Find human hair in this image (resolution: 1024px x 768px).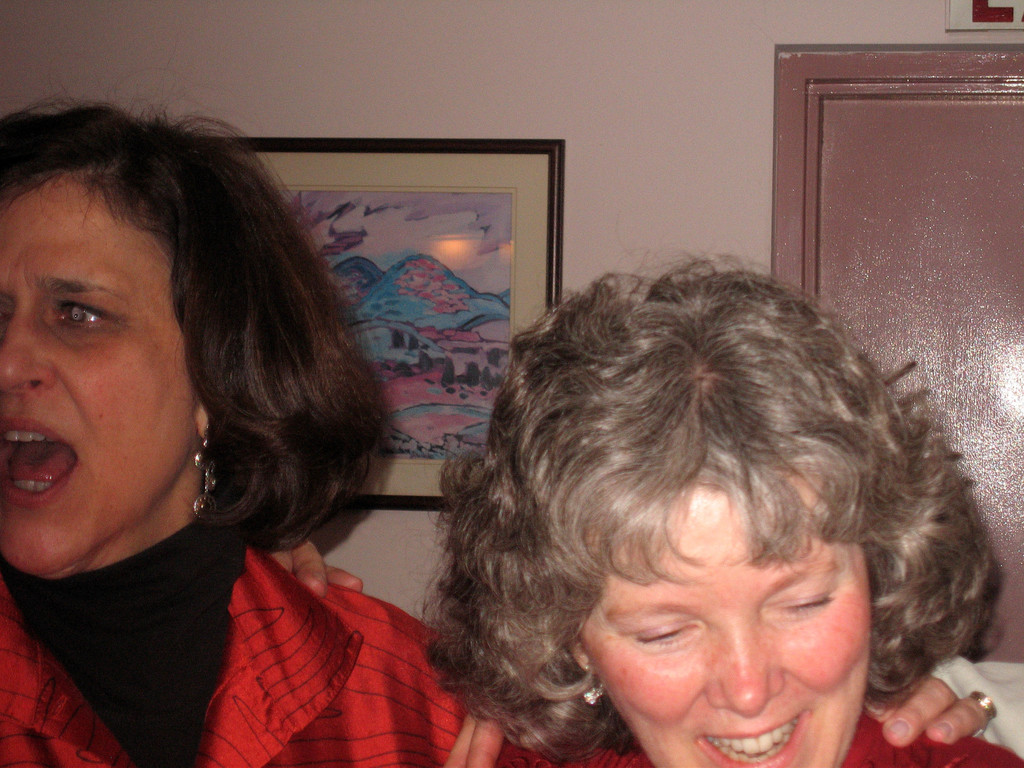
(428,246,1009,767).
